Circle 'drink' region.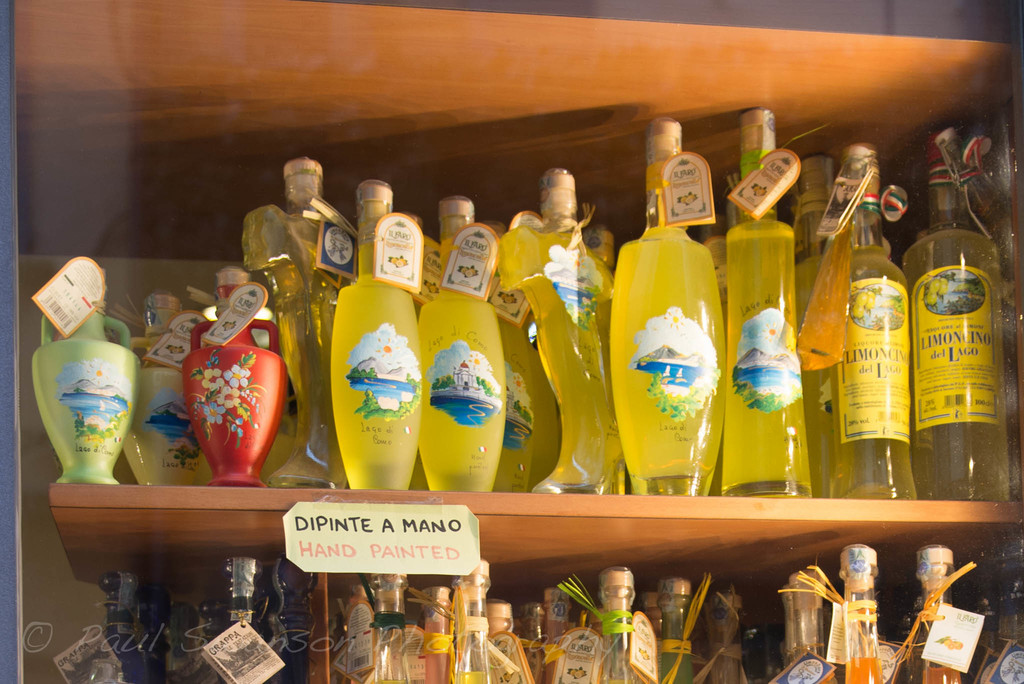
Region: region(606, 222, 726, 505).
